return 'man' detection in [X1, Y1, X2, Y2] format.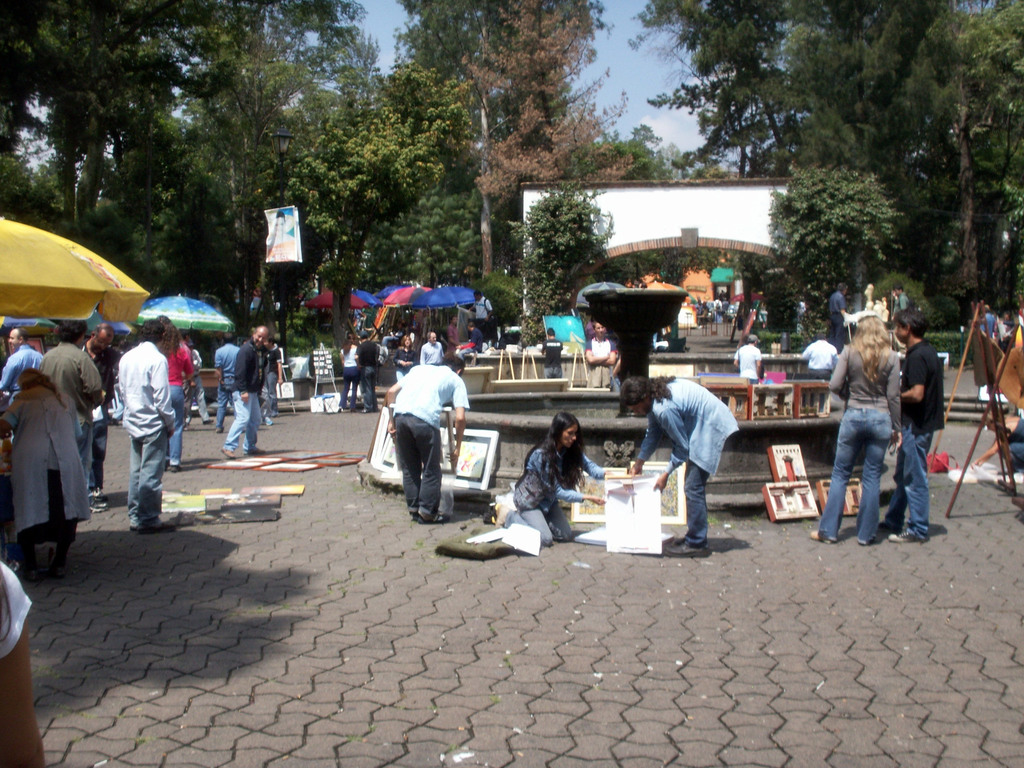
[353, 331, 378, 415].
